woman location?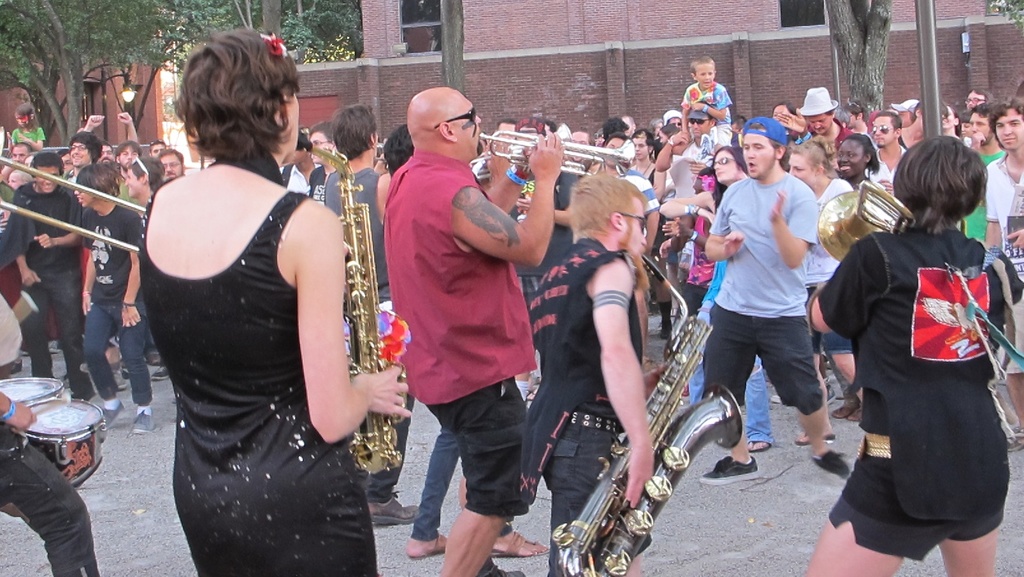
(x1=781, y1=136, x2=866, y2=446)
